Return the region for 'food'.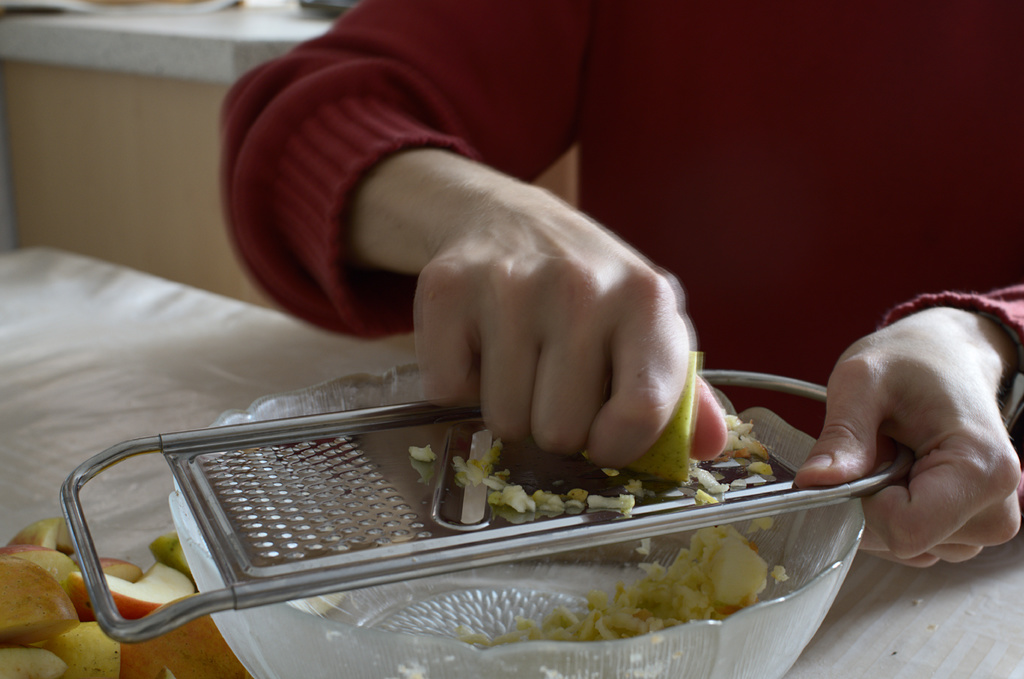
<bbox>0, 518, 73, 554</bbox>.
